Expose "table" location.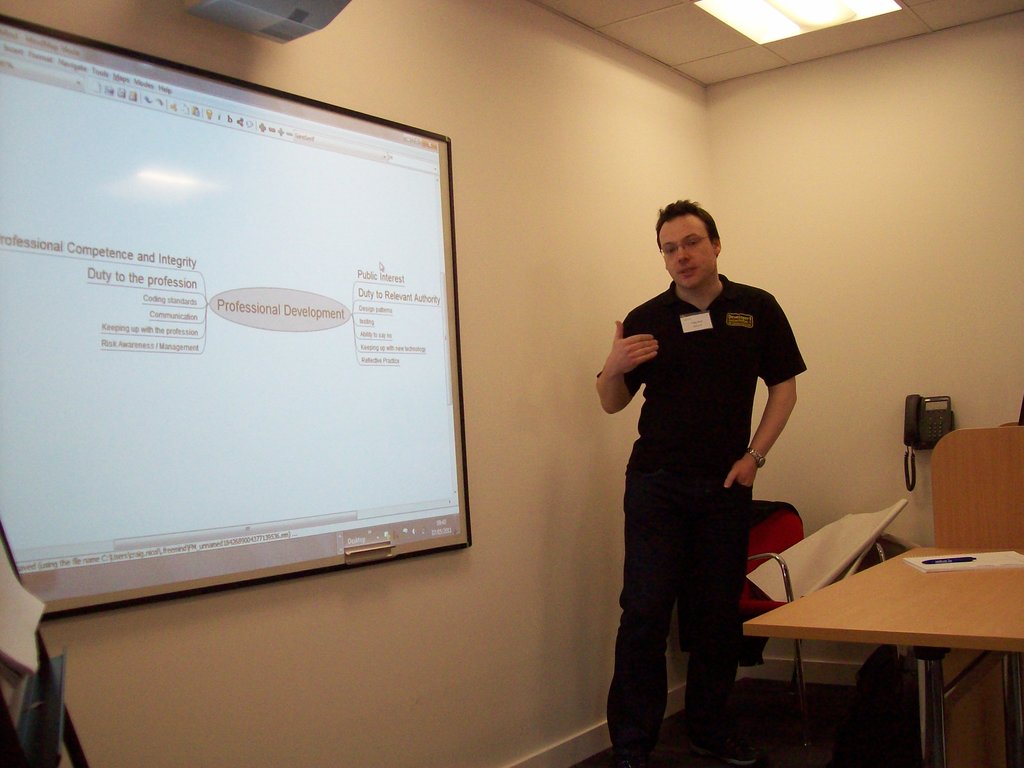
Exposed at region(732, 516, 1006, 759).
